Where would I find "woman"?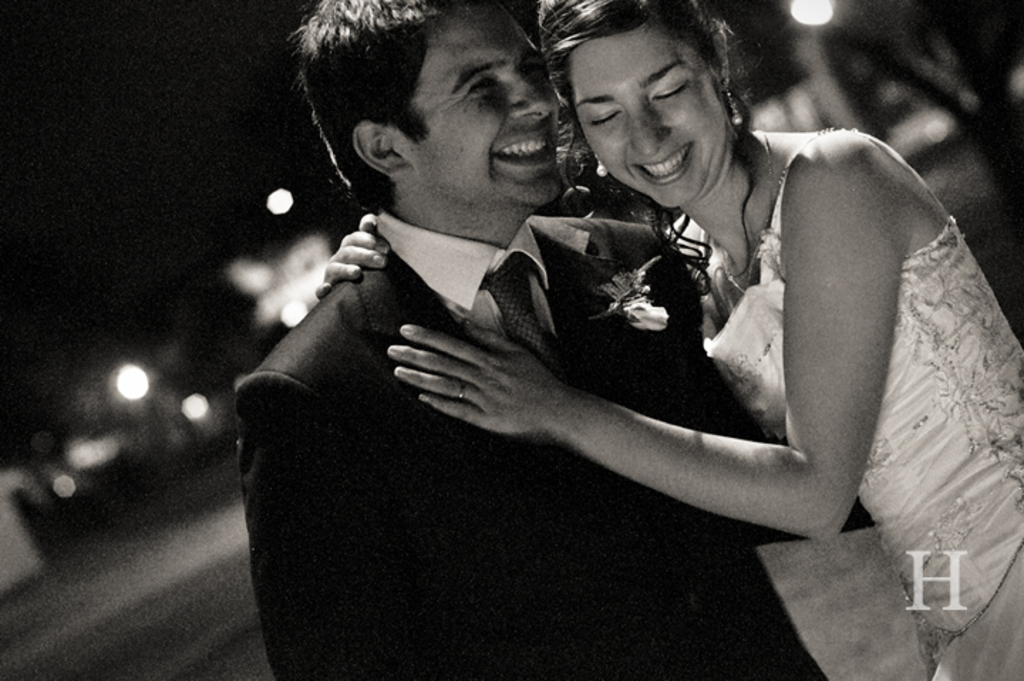
At <bbox>340, 0, 993, 638</bbox>.
